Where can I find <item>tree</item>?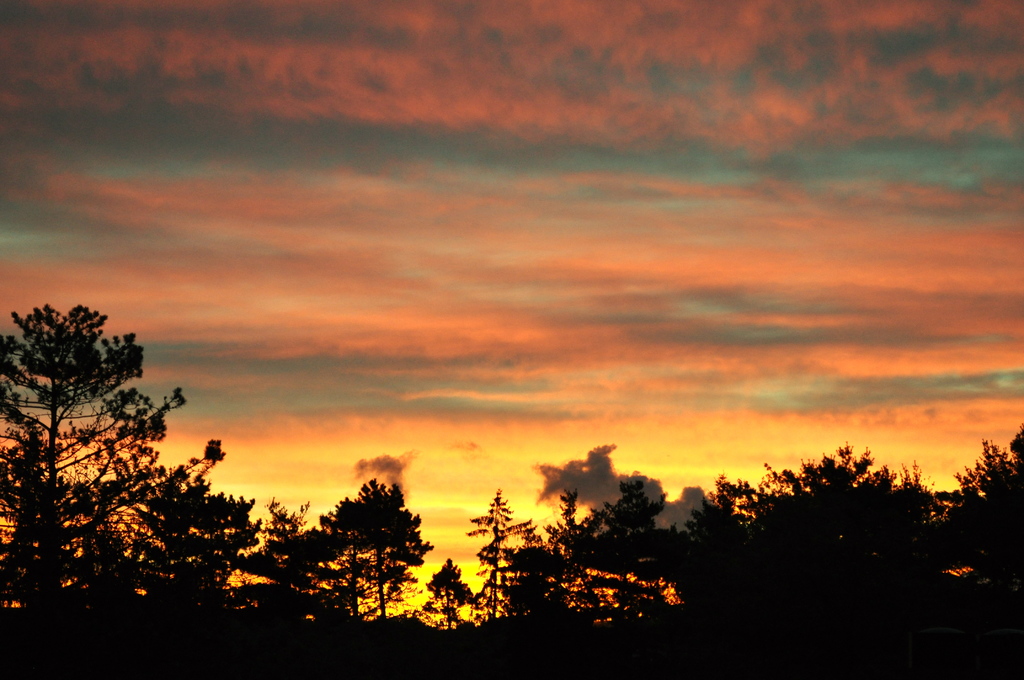
You can find it at (317,460,424,604).
